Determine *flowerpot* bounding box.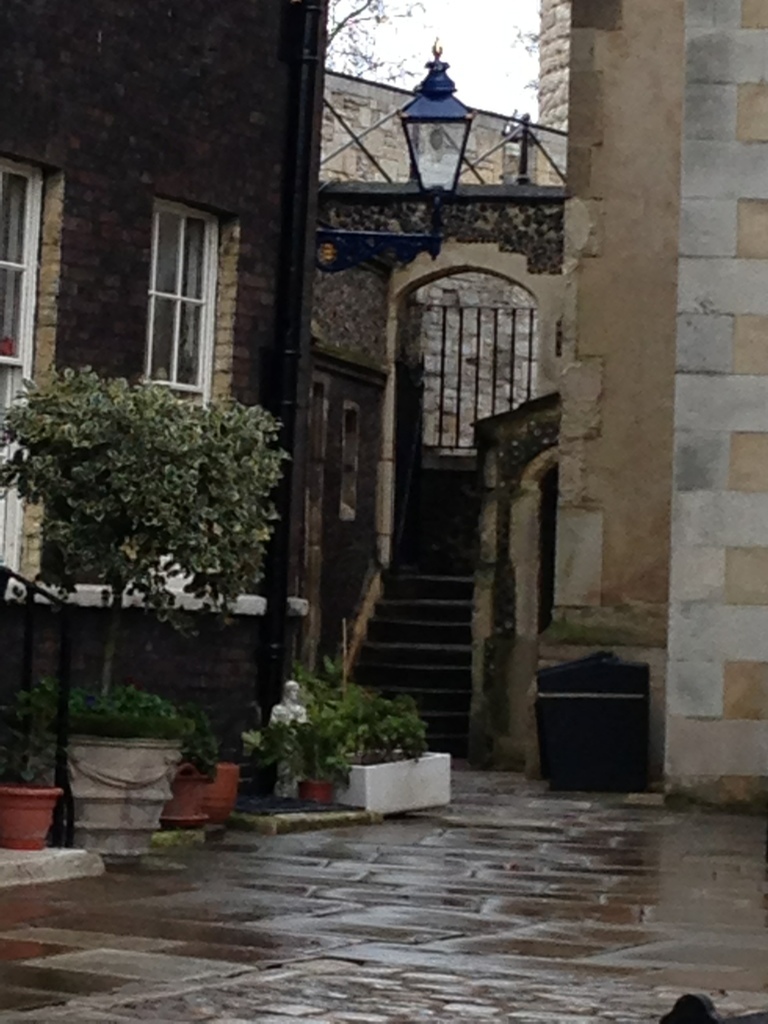
Determined: [166, 755, 240, 829].
